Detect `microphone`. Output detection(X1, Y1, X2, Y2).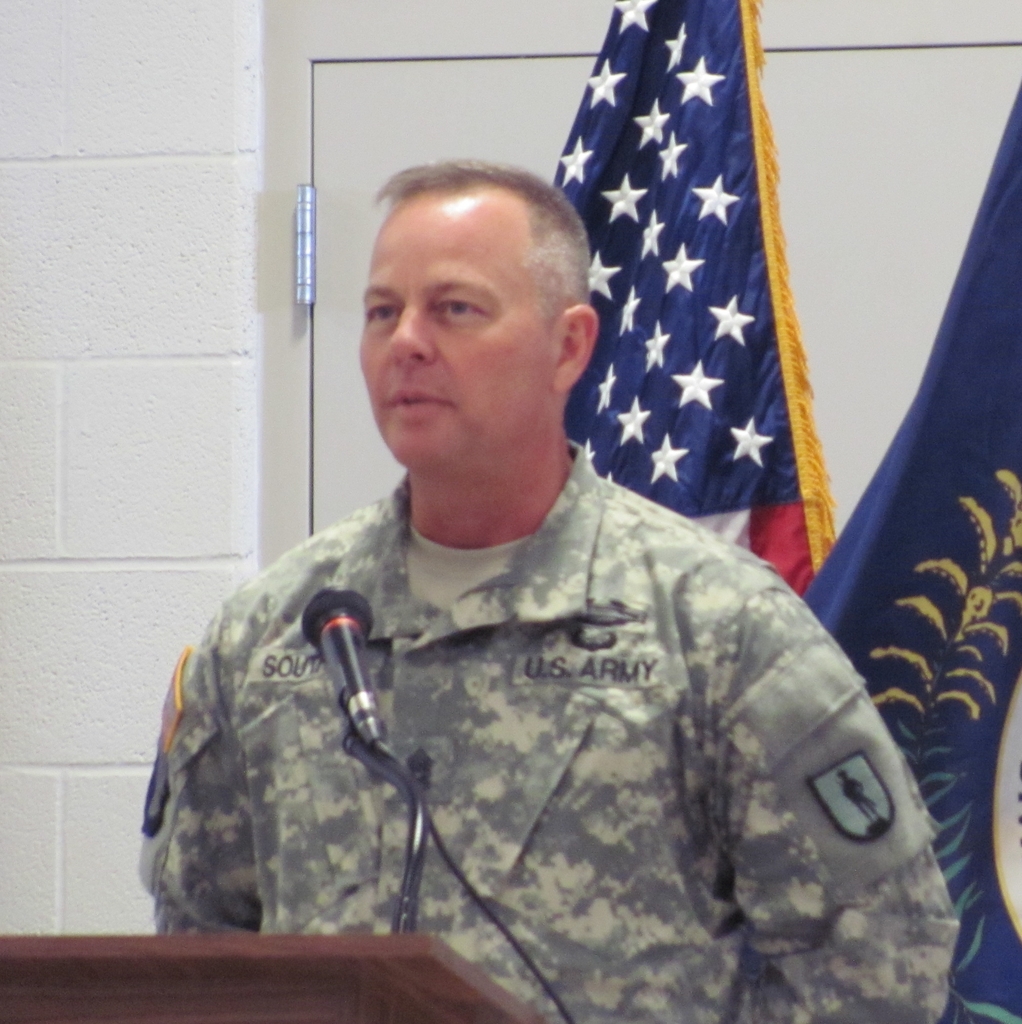
detection(296, 582, 385, 739).
